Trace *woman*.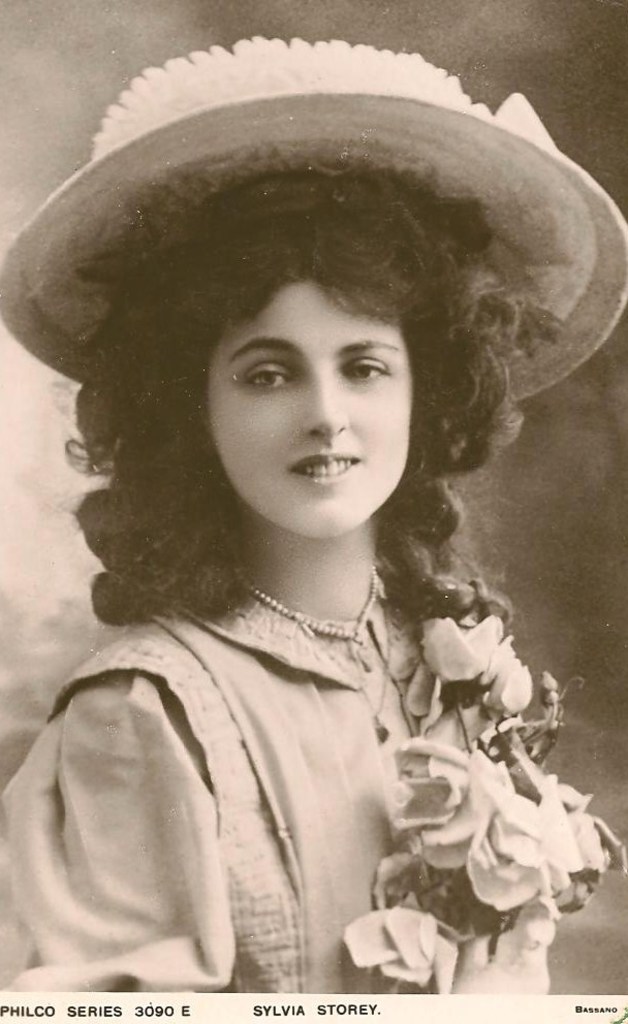
Traced to 20/98/587/1003.
